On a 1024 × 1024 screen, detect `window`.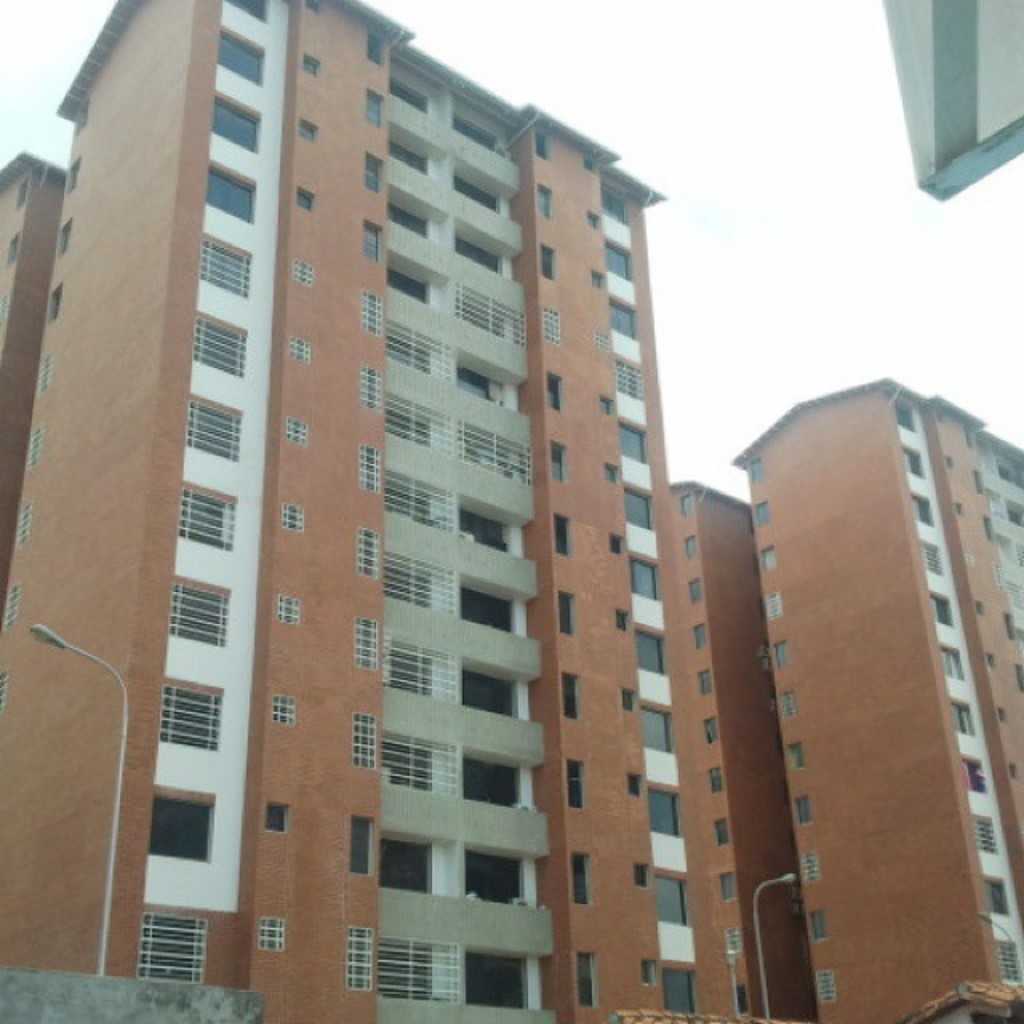
(566, 762, 582, 816).
